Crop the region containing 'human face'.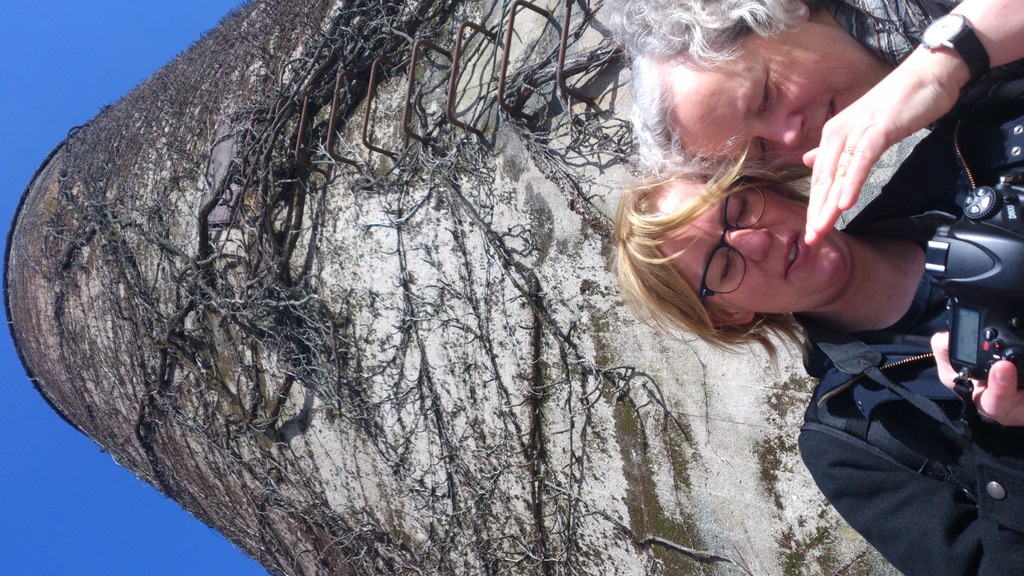
Crop region: x1=664, y1=187, x2=850, y2=310.
